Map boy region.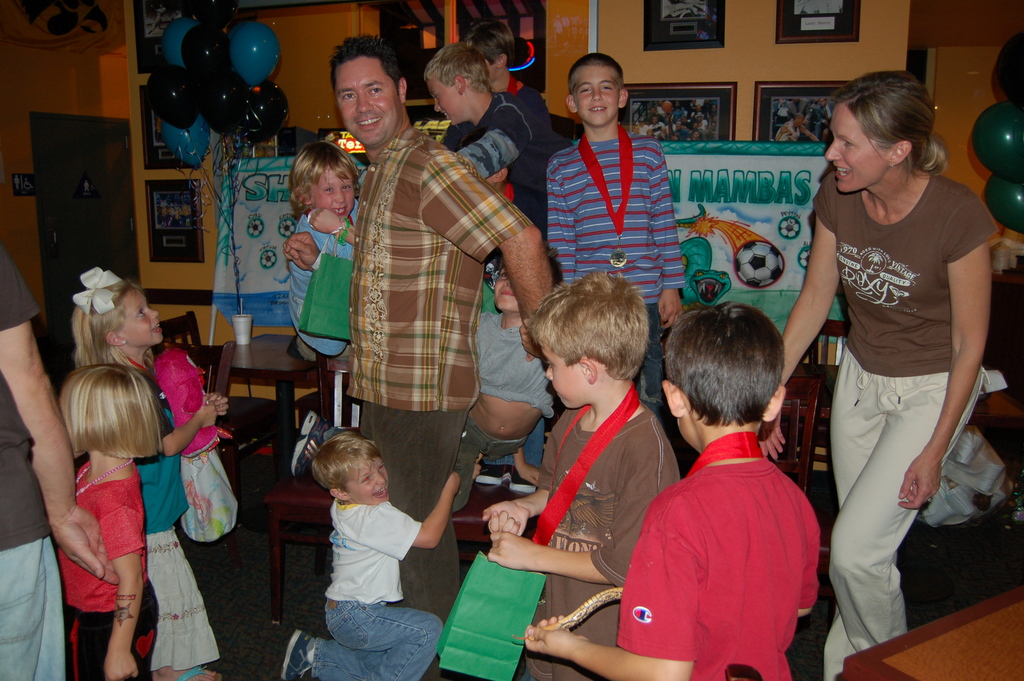
Mapped to [422, 43, 575, 193].
